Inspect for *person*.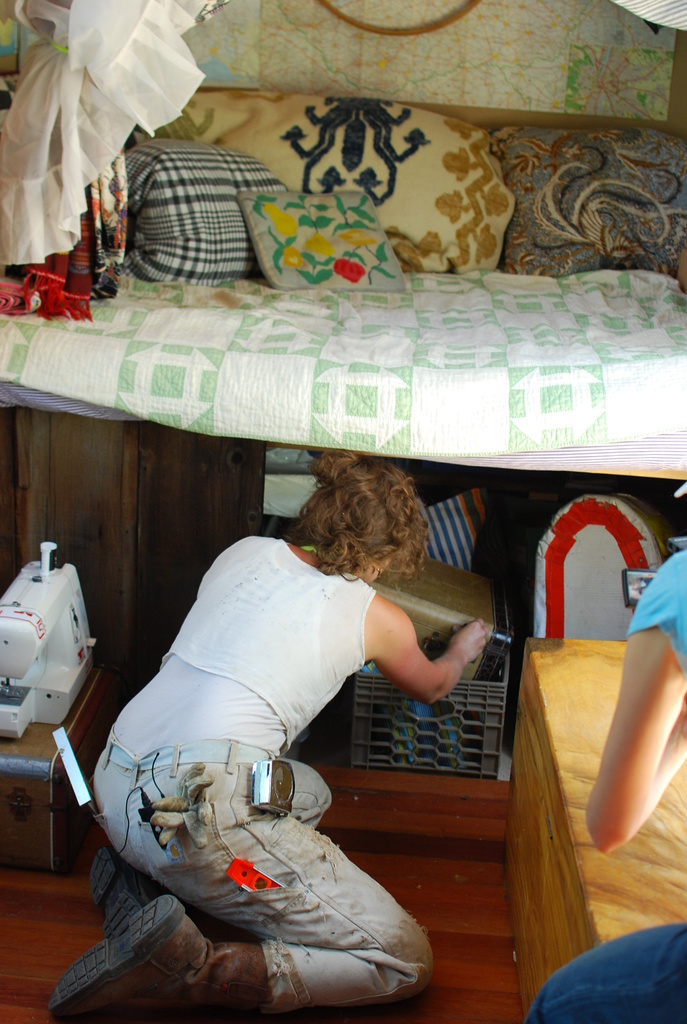
Inspection: (left=524, top=540, right=686, bottom=1023).
